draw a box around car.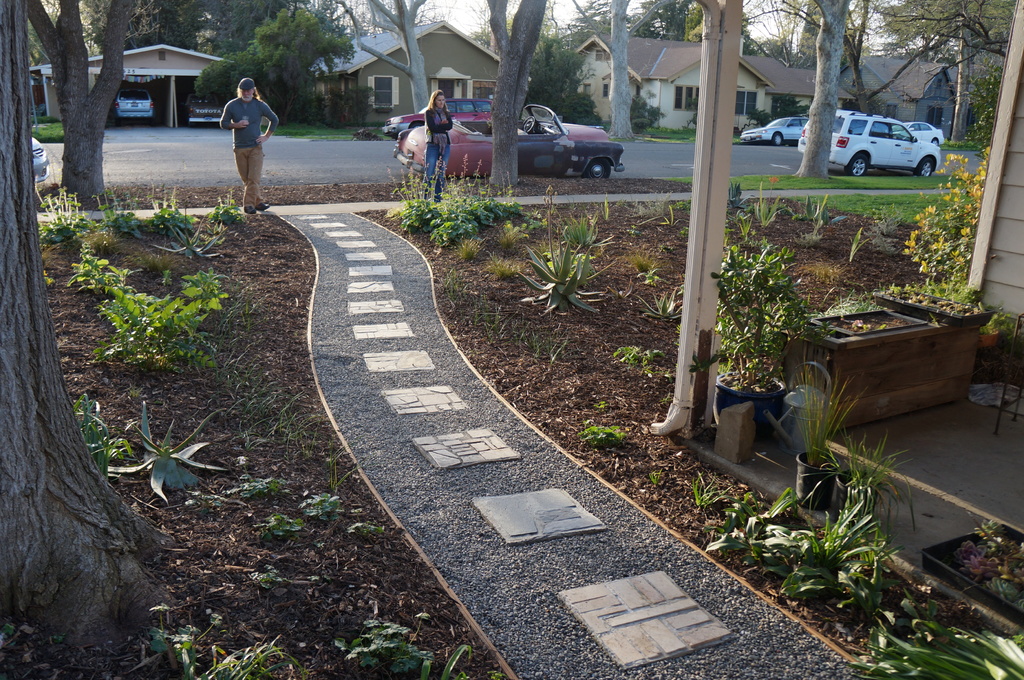
31 132 48 185.
